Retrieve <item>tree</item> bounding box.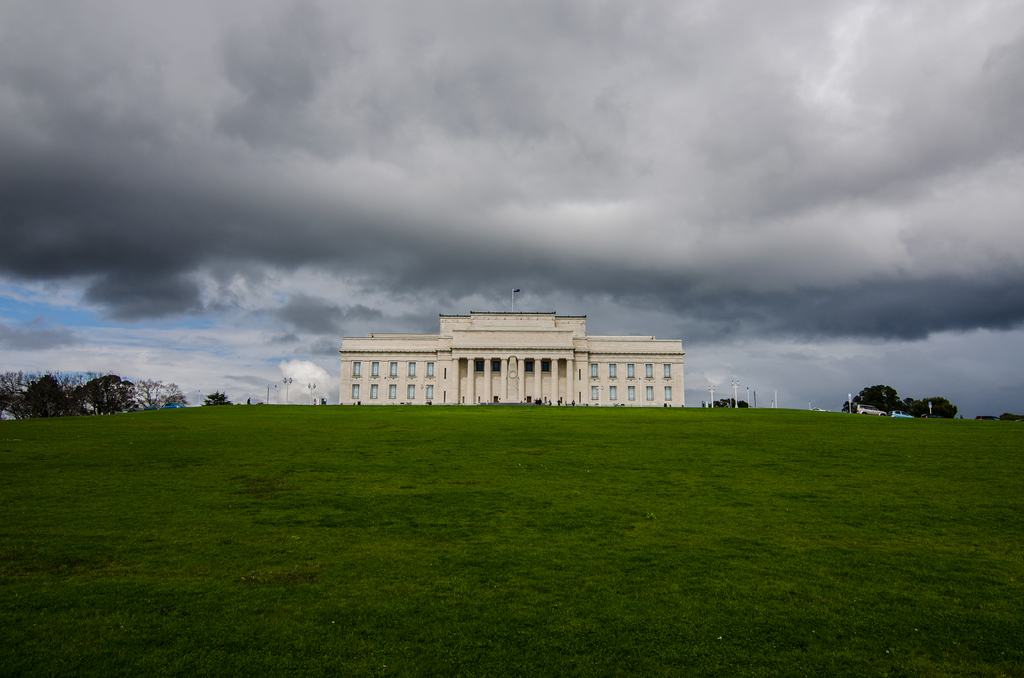
Bounding box: rect(166, 394, 222, 416).
